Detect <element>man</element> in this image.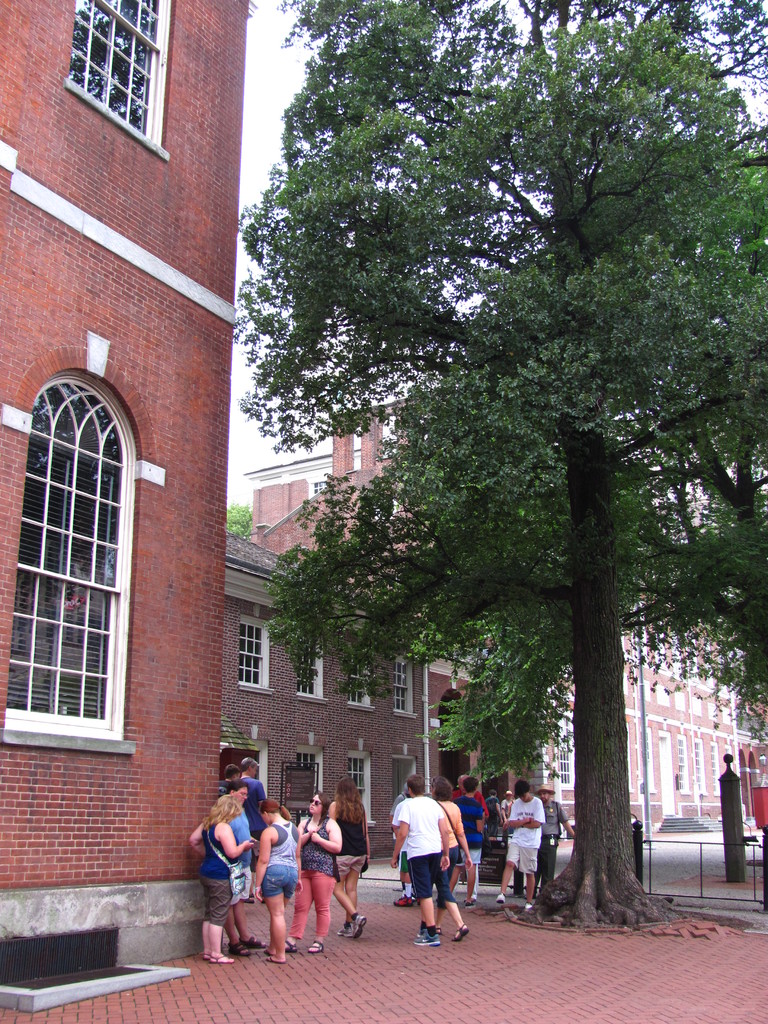
Detection: 388 783 460 932.
